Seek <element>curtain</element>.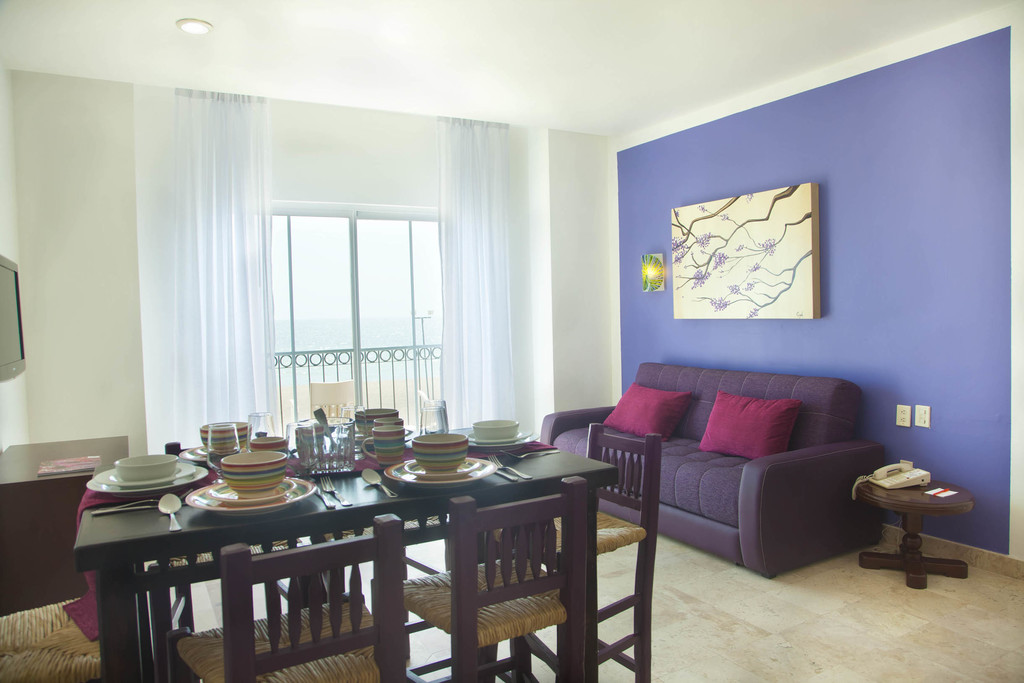
x1=170 y1=84 x2=272 y2=444.
